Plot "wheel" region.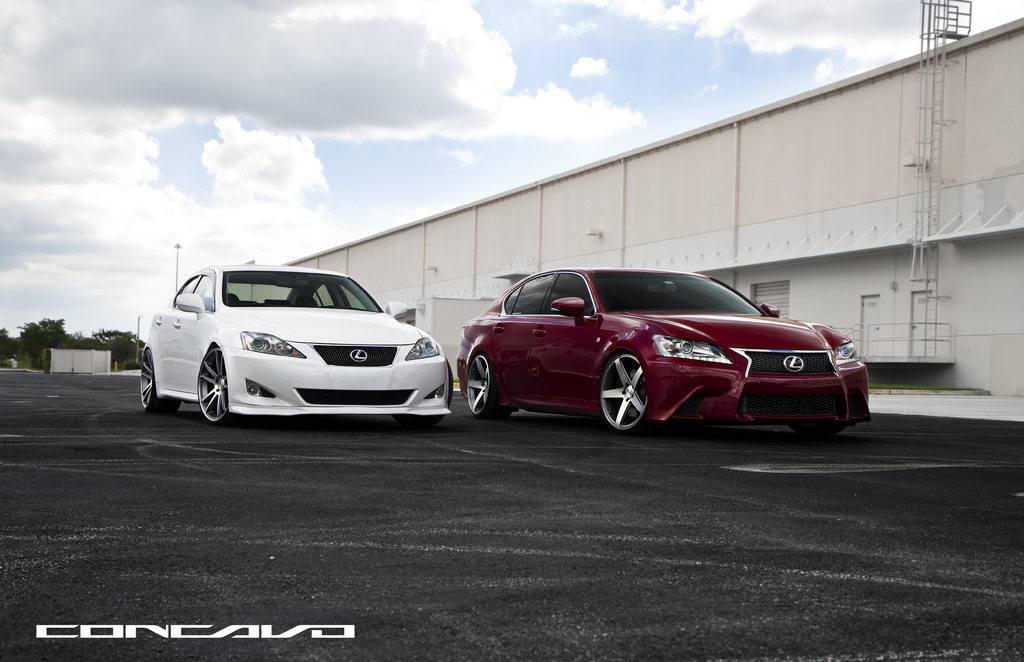
Plotted at <box>396,363,453,428</box>.
